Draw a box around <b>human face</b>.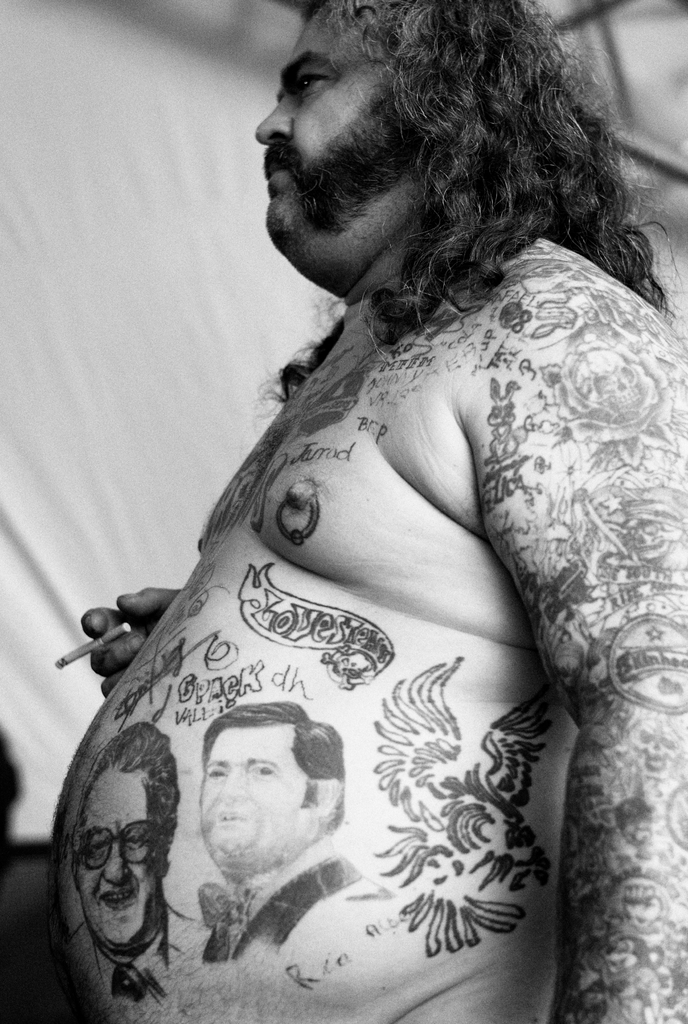
left=245, top=4, right=409, bottom=260.
